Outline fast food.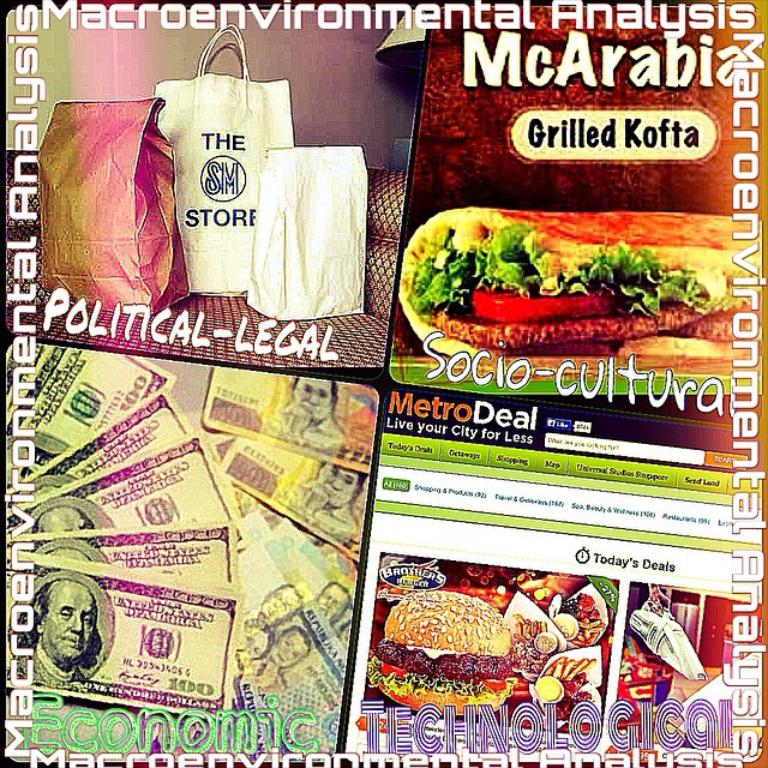
Outline: BBox(374, 595, 508, 719).
